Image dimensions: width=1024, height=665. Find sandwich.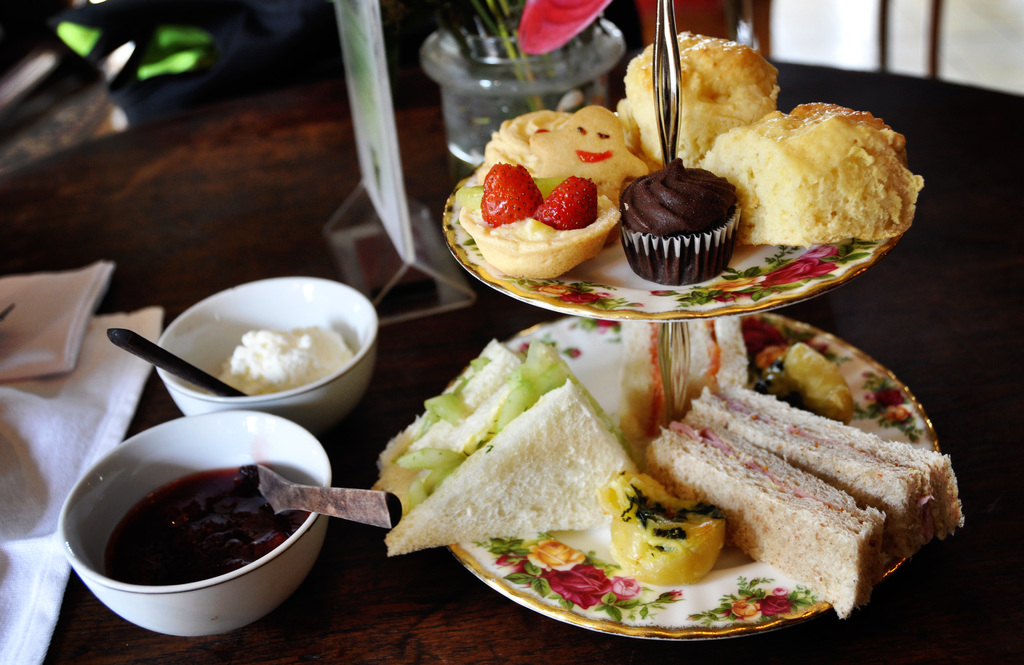
(639, 373, 967, 621).
